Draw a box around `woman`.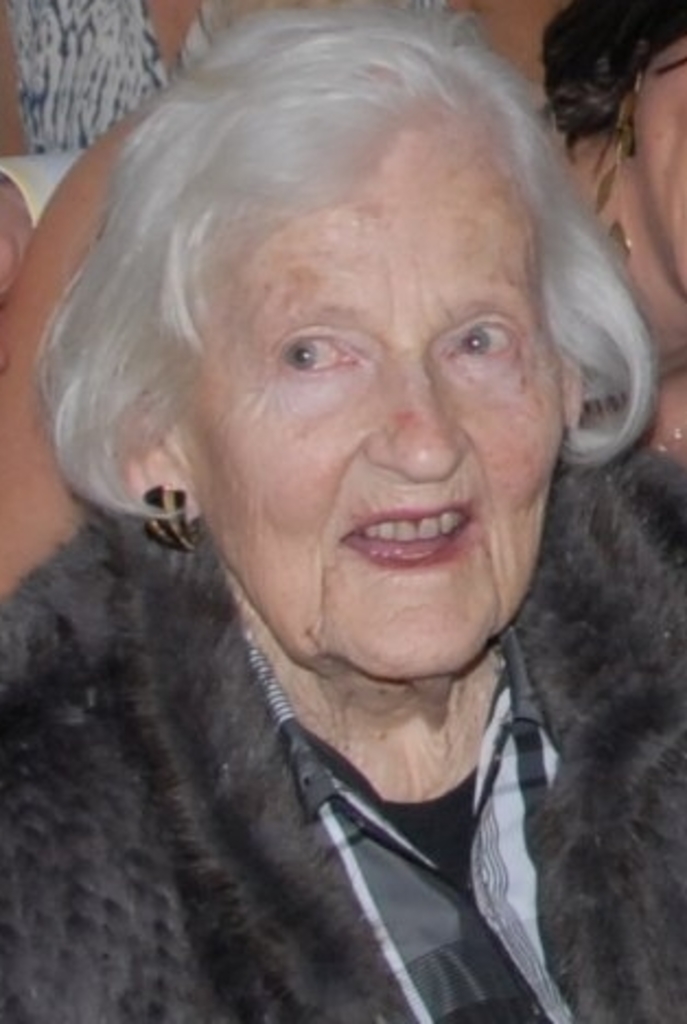
[x1=0, y1=0, x2=685, y2=1022].
